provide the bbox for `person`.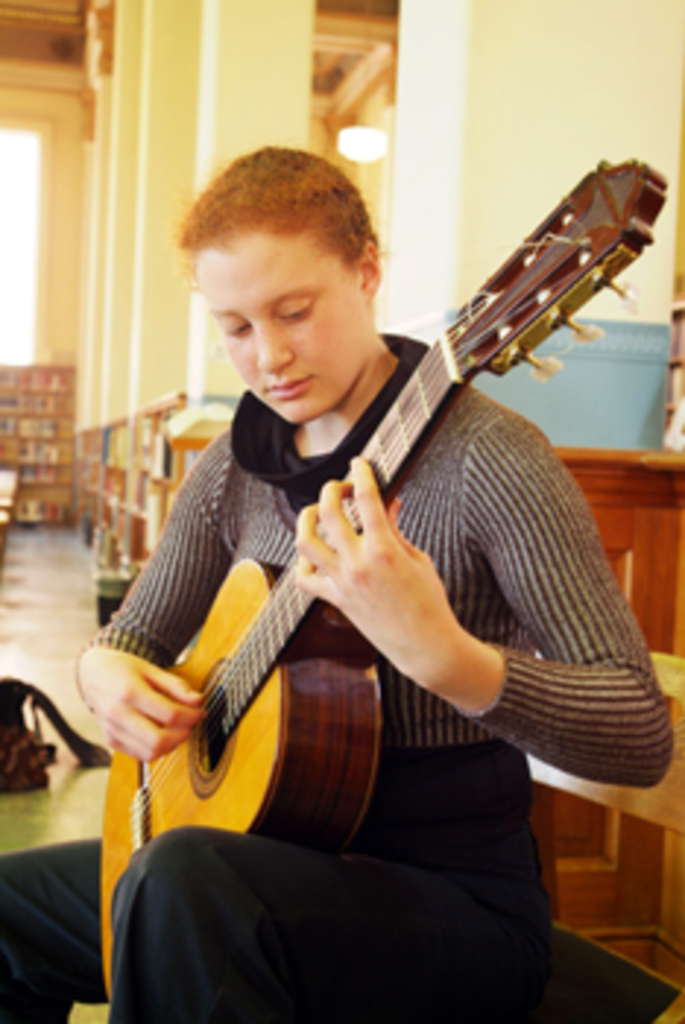
97,135,629,901.
